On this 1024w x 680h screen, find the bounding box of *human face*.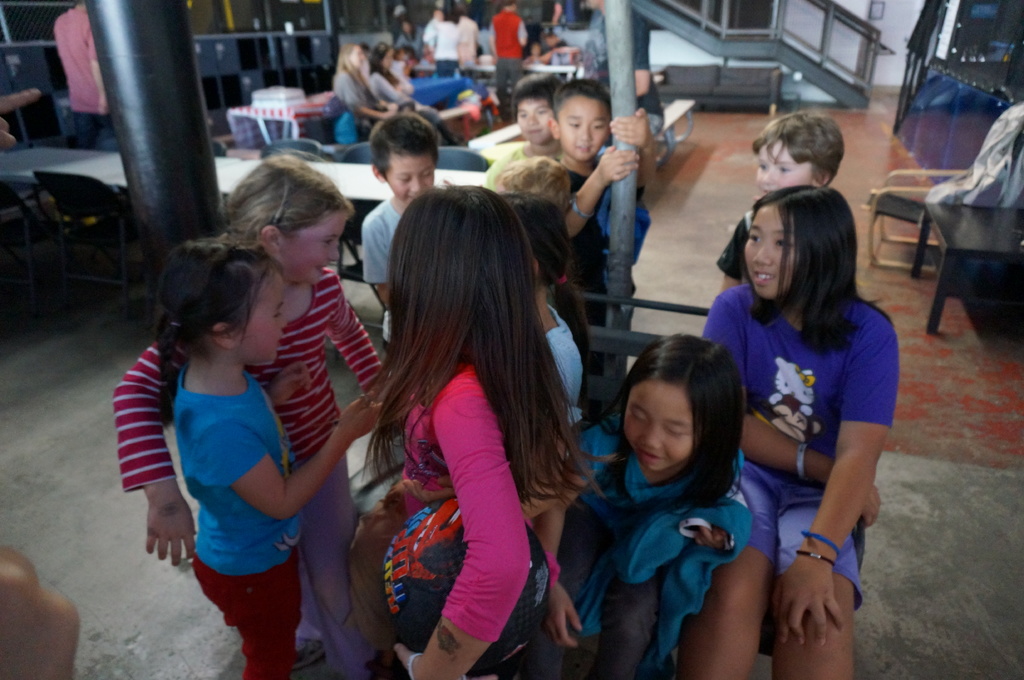
Bounding box: box(747, 207, 794, 297).
